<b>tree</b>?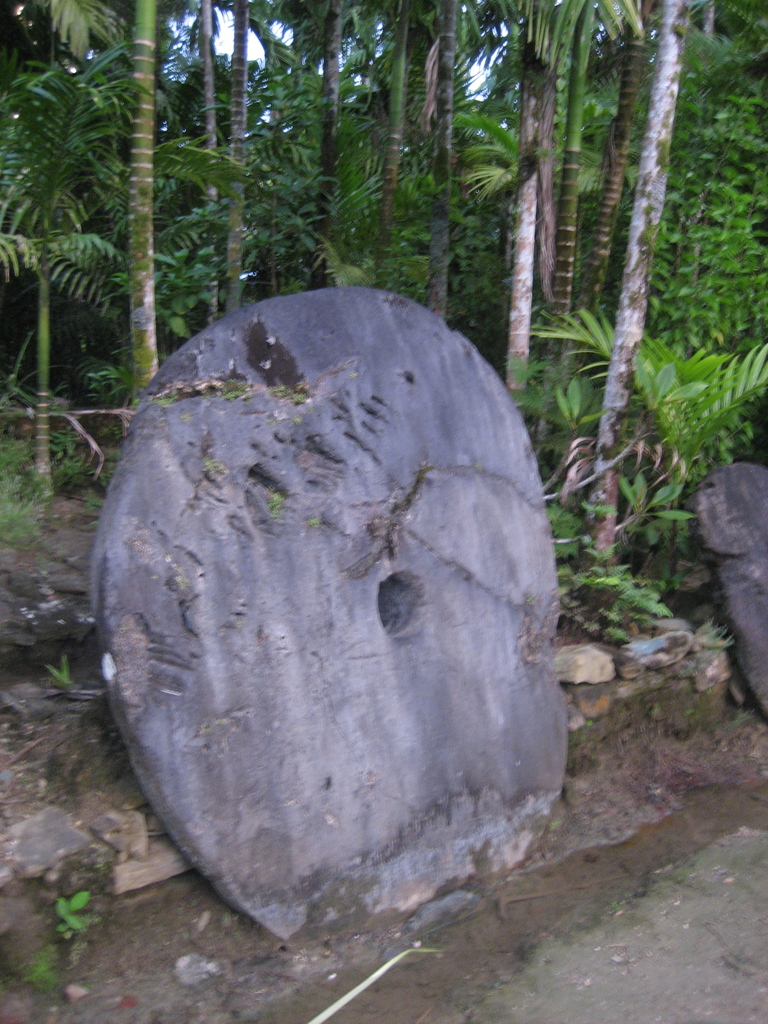
bbox(0, 42, 127, 484)
